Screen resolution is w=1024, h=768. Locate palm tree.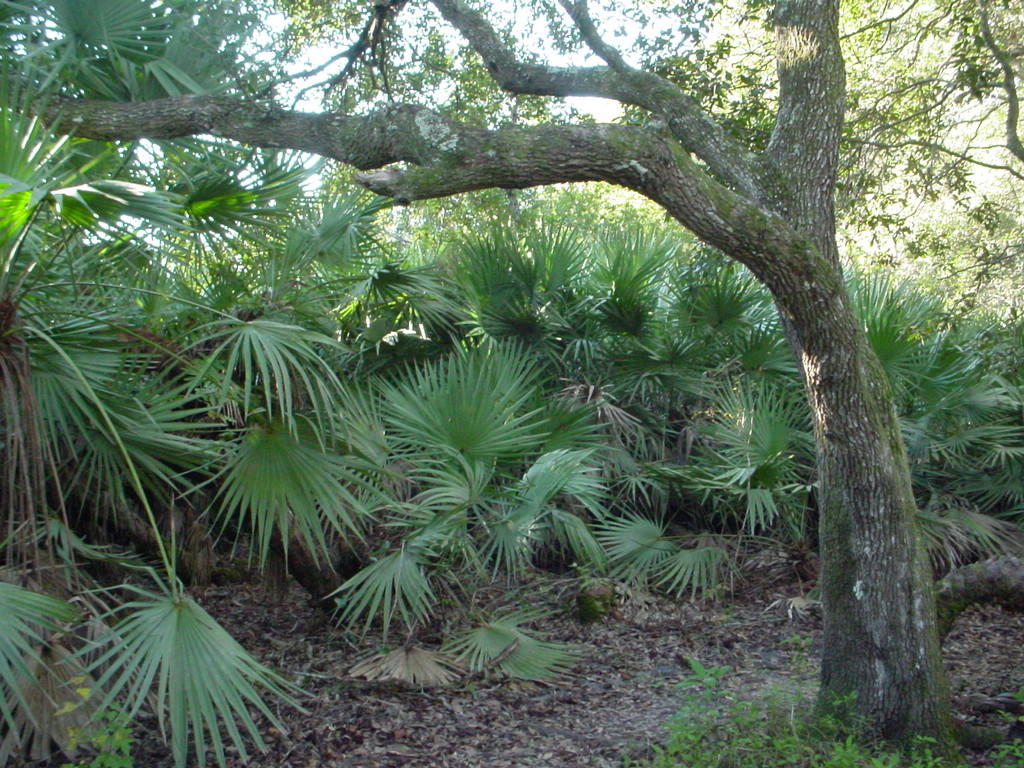
(x1=508, y1=213, x2=613, y2=350).
